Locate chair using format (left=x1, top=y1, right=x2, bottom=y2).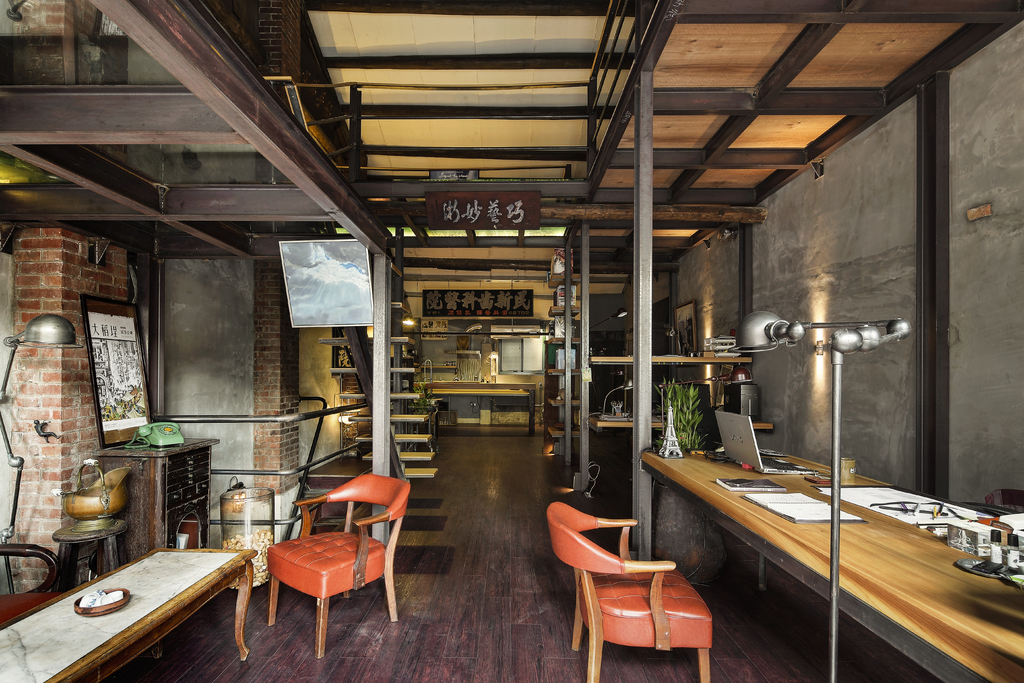
(left=256, top=469, right=402, bottom=654).
